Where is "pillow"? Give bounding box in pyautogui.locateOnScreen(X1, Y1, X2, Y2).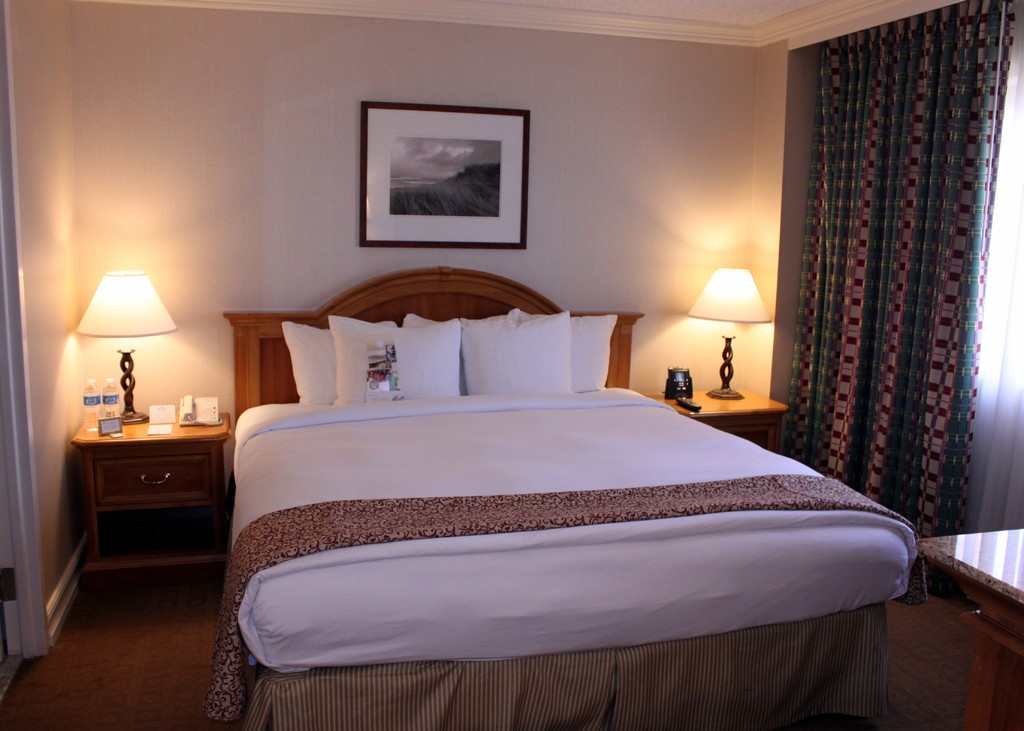
pyautogui.locateOnScreen(577, 314, 615, 396).
